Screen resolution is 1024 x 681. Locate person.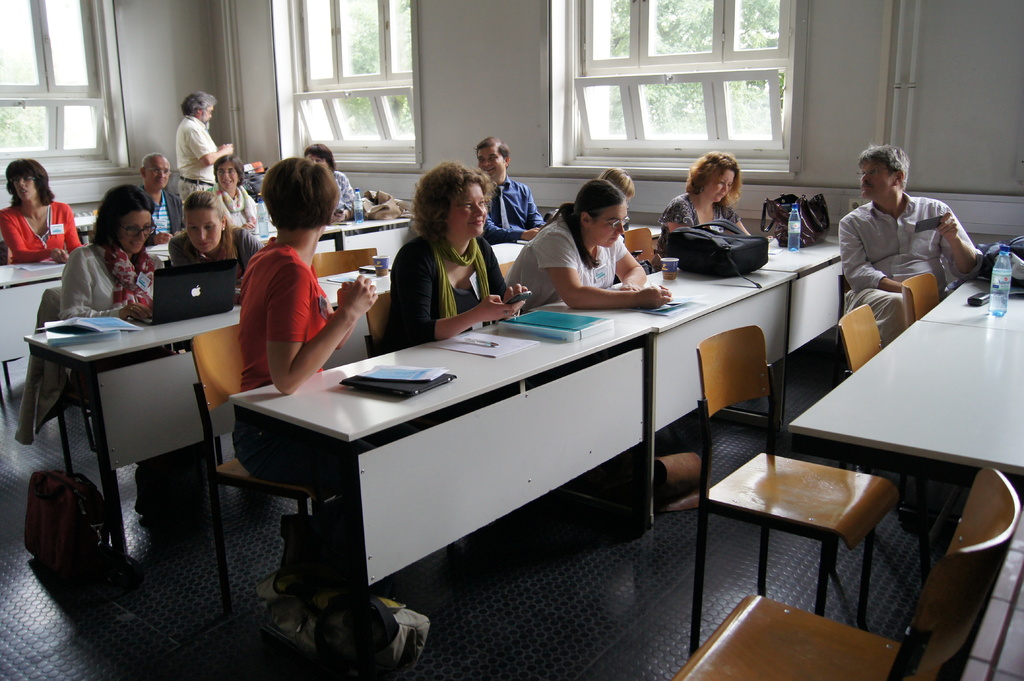
pyautogui.locateOnScreen(60, 188, 158, 519).
